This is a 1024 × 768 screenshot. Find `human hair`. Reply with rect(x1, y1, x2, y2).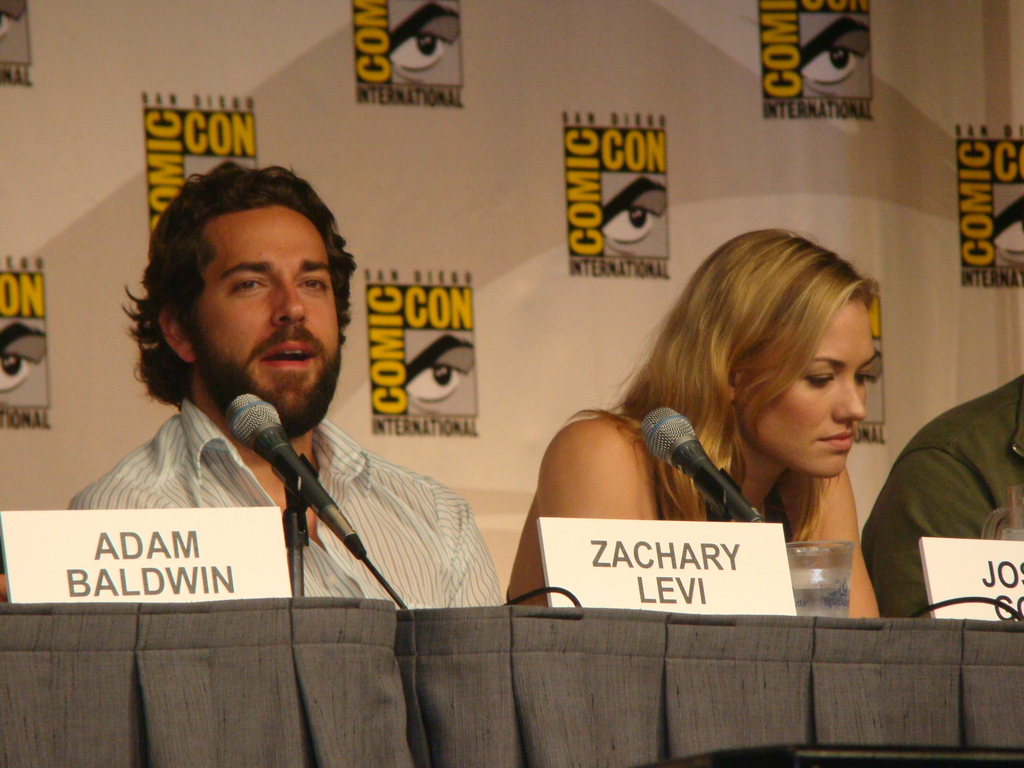
rect(567, 226, 884, 557).
